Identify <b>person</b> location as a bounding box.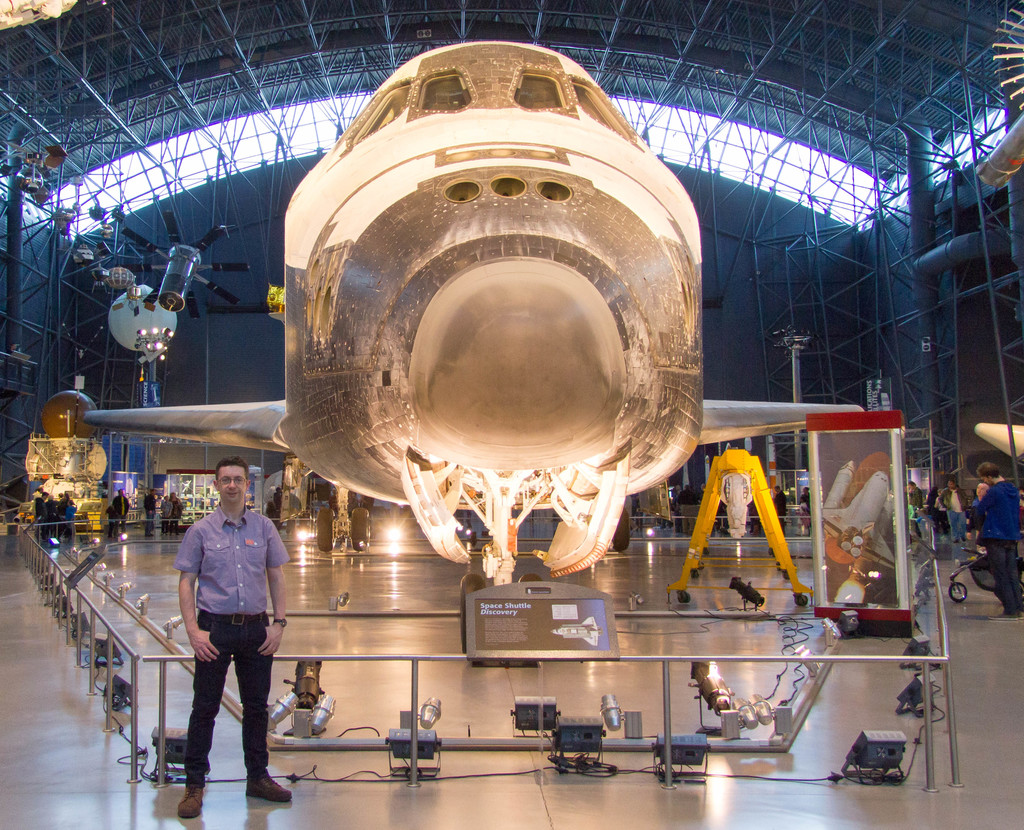
{"x1": 360, "y1": 493, "x2": 373, "y2": 516}.
